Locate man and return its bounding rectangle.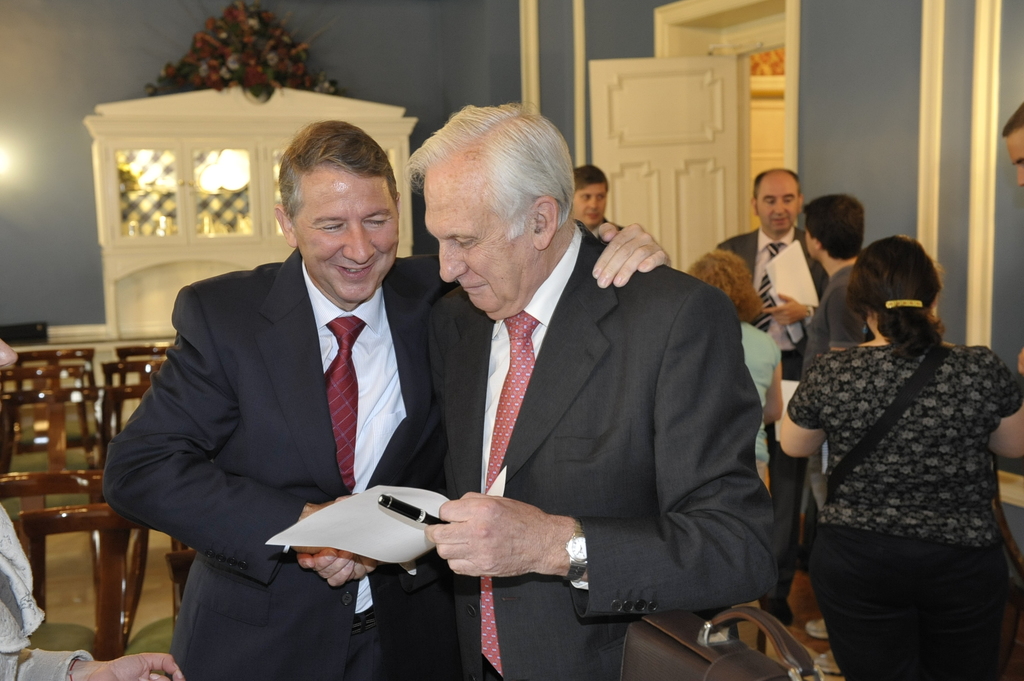
select_region(1002, 97, 1023, 378).
